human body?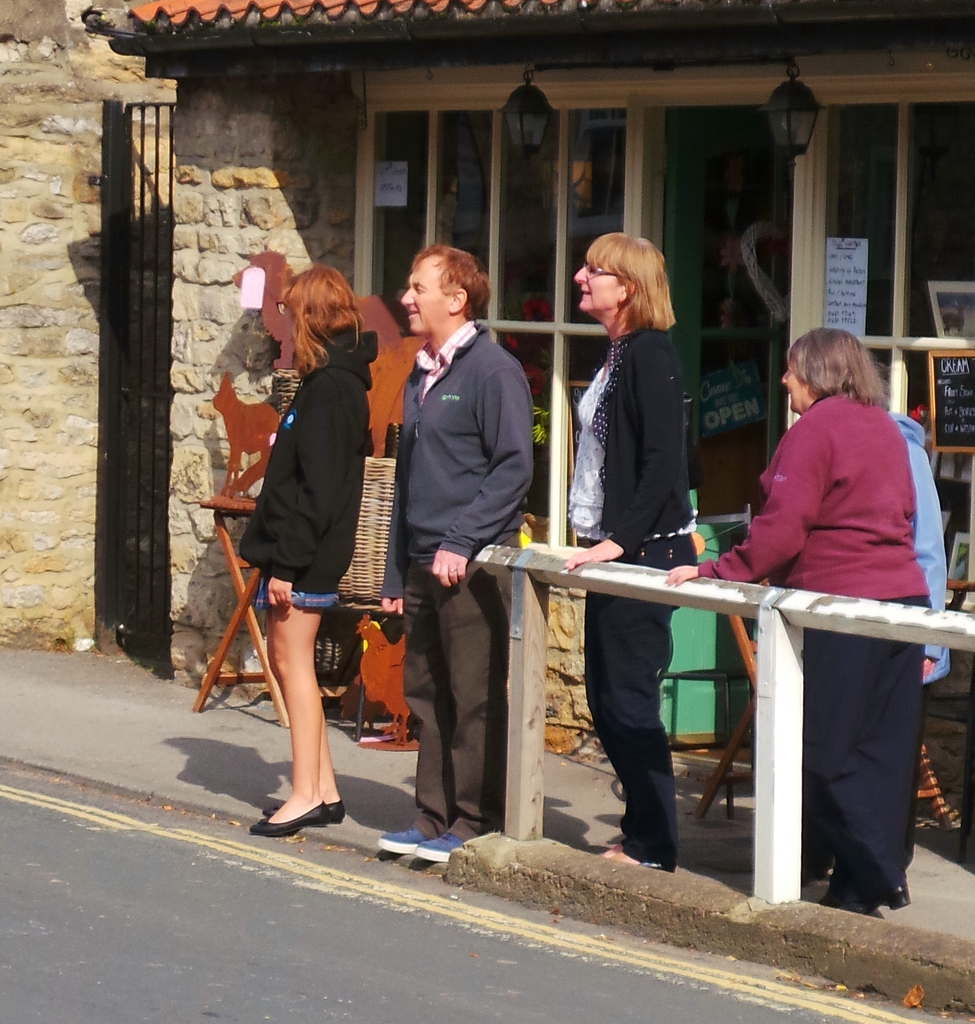
box=[372, 321, 532, 865]
